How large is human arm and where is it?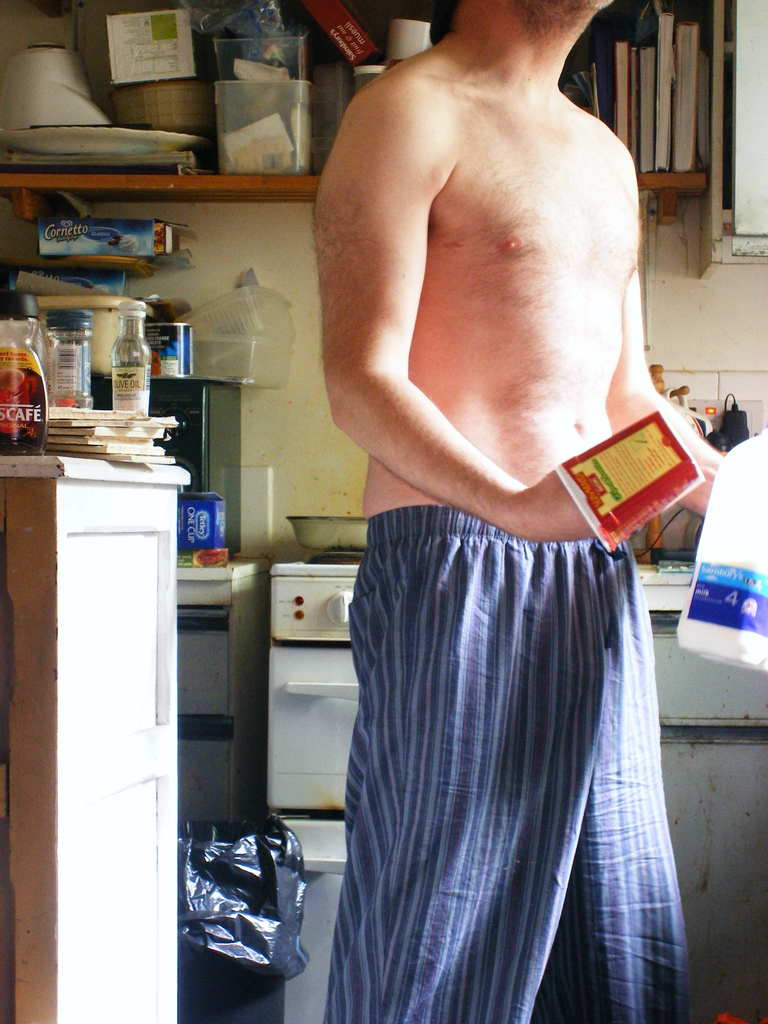
Bounding box: [left=596, top=135, right=726, bottom=513].
